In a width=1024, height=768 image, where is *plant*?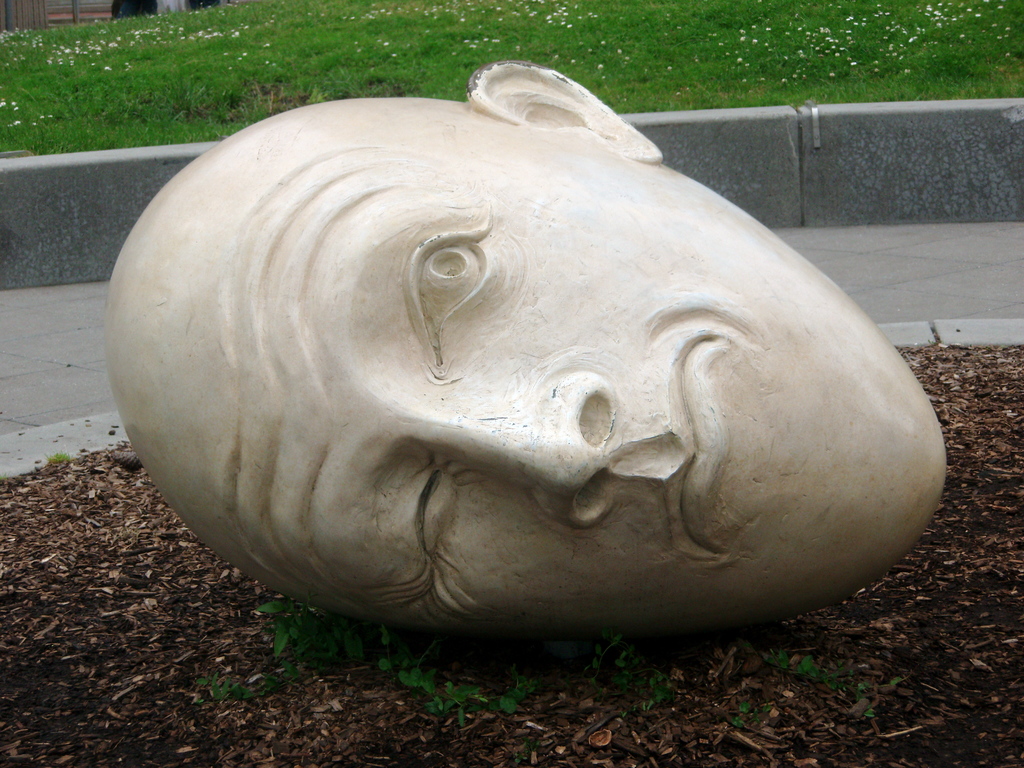
region(257, 584, 373, 660).
